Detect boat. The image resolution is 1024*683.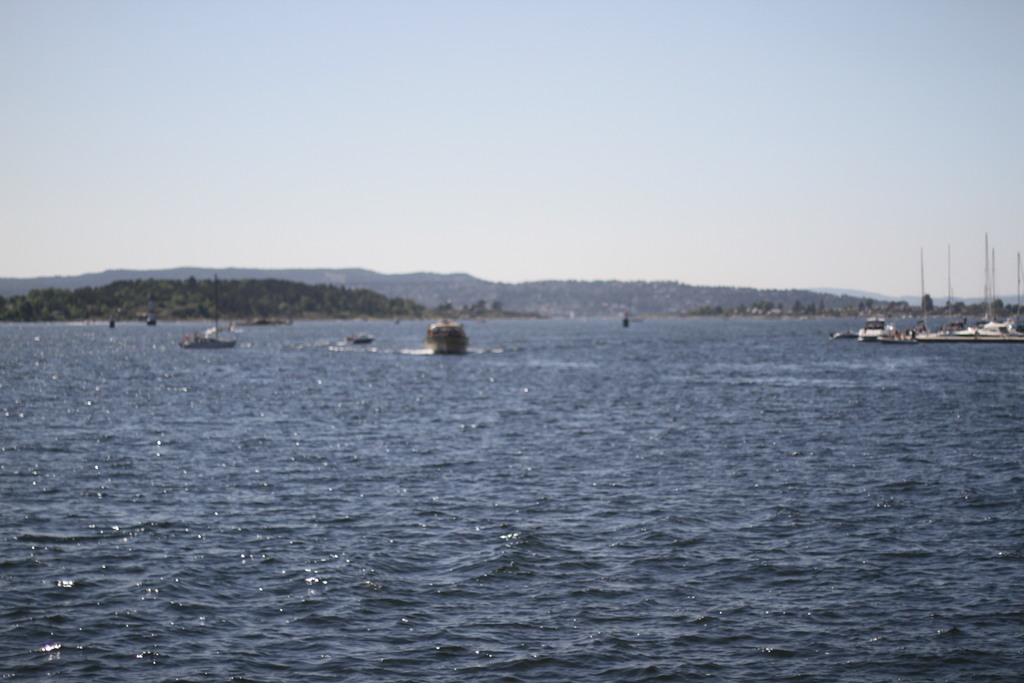
(left=180, top=277, right=238, bottom=347).
